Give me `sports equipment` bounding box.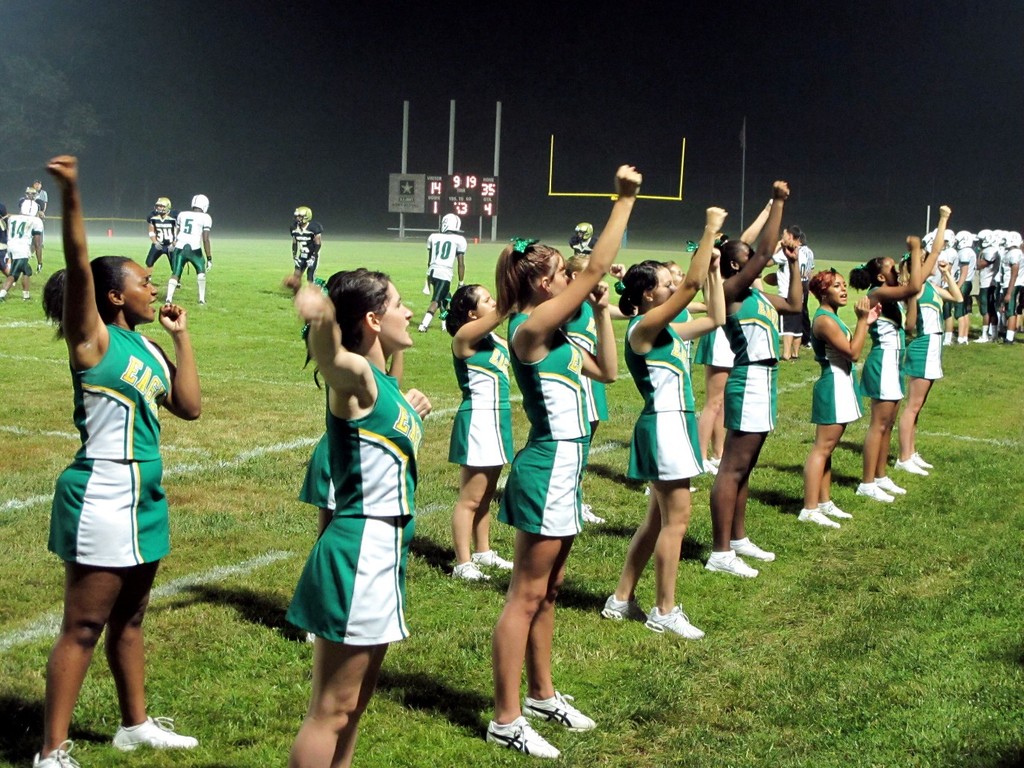
Rect(107, 712, 203, 759).
